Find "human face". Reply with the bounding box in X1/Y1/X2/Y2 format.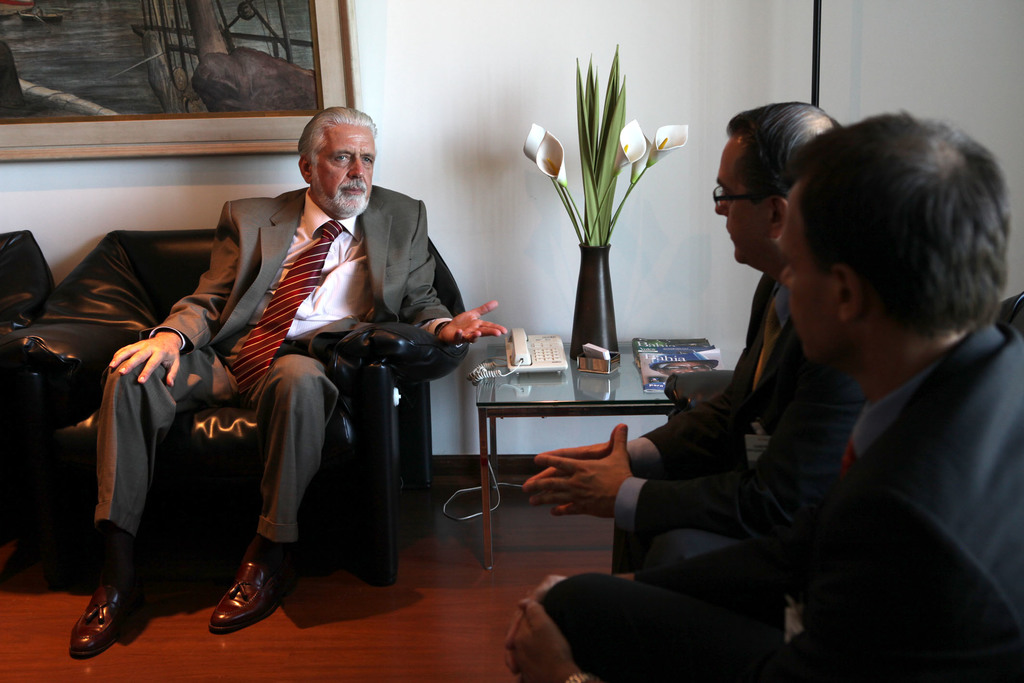
316/125/374/217.
